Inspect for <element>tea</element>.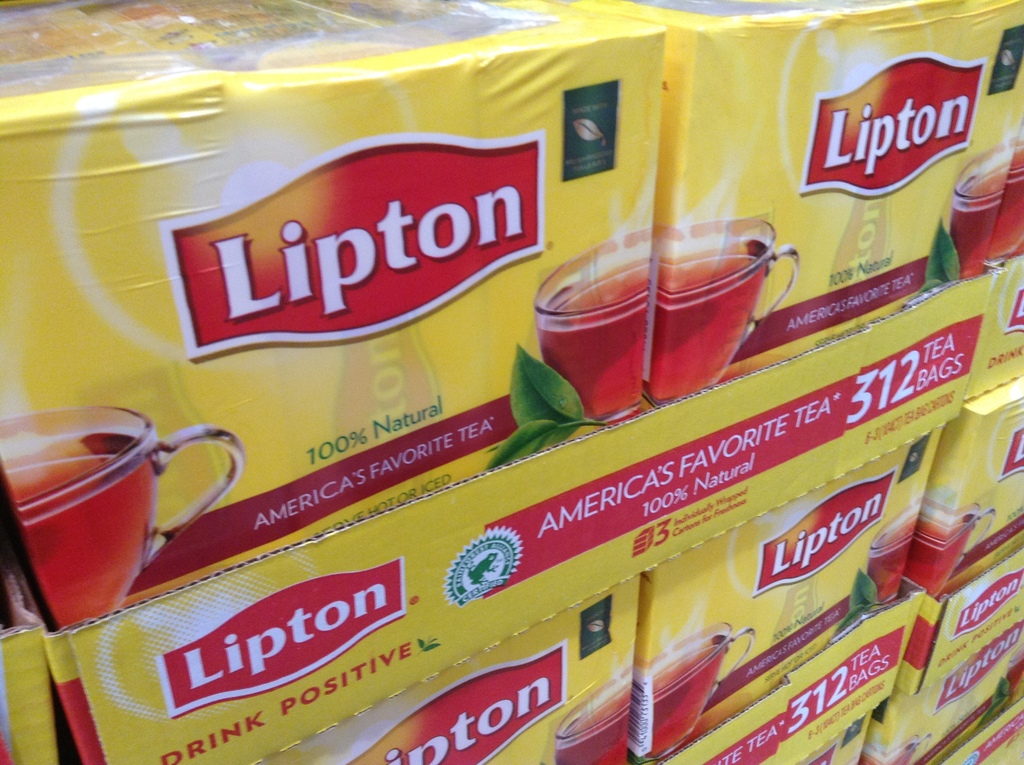
Inspection: locate(948, 154, 1016, 285).
